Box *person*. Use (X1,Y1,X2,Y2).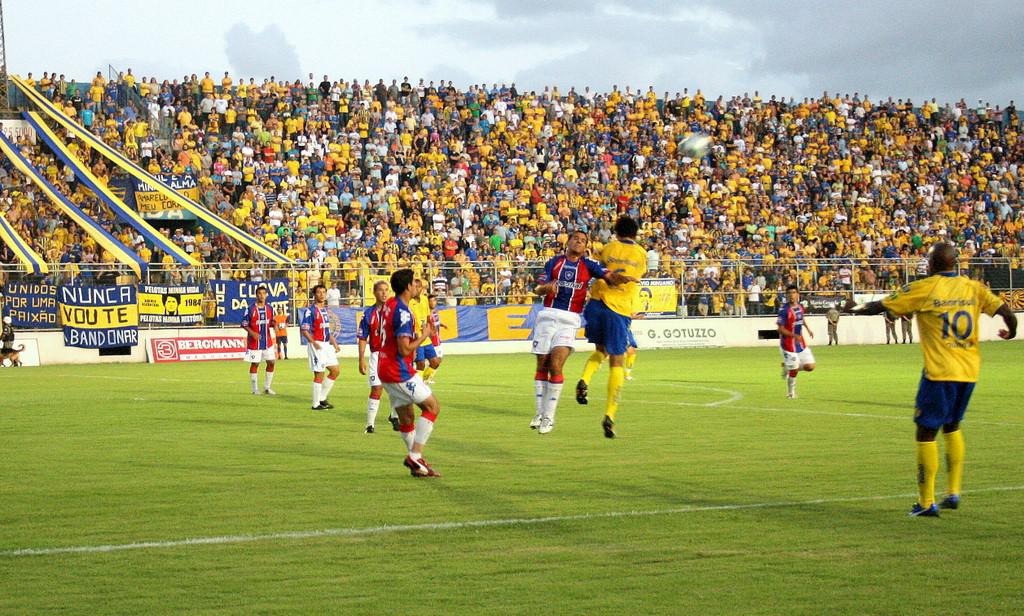
(301,280,345,422).
